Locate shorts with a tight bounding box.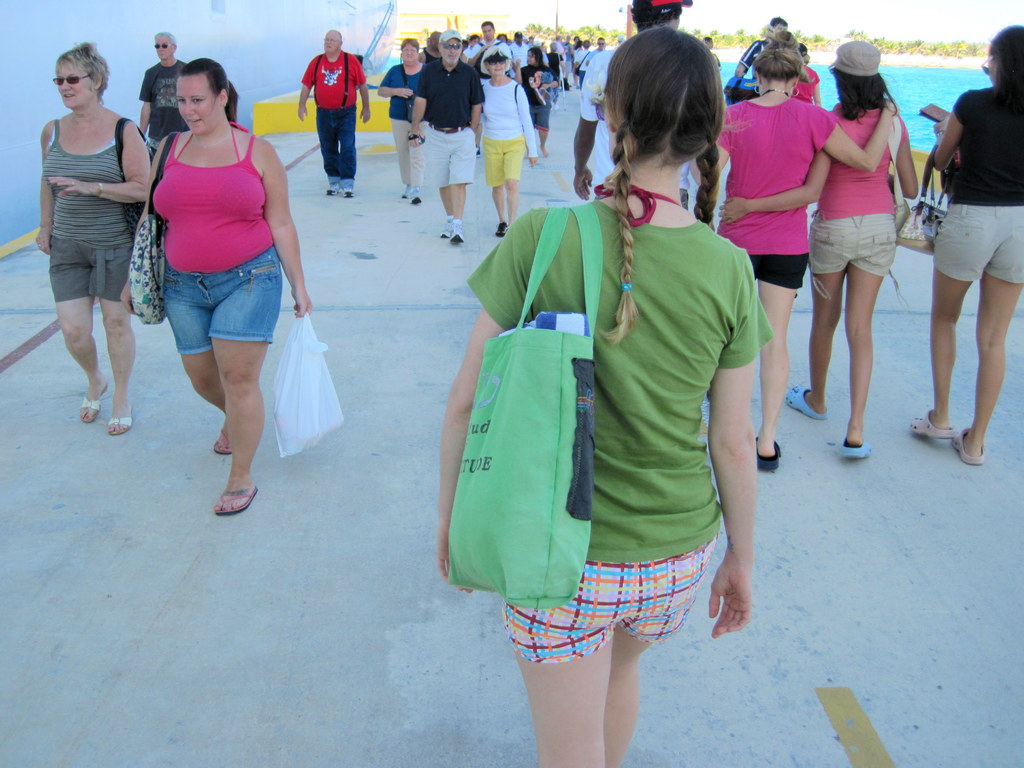
(left=500, top=526, right=721, bottom=665).
